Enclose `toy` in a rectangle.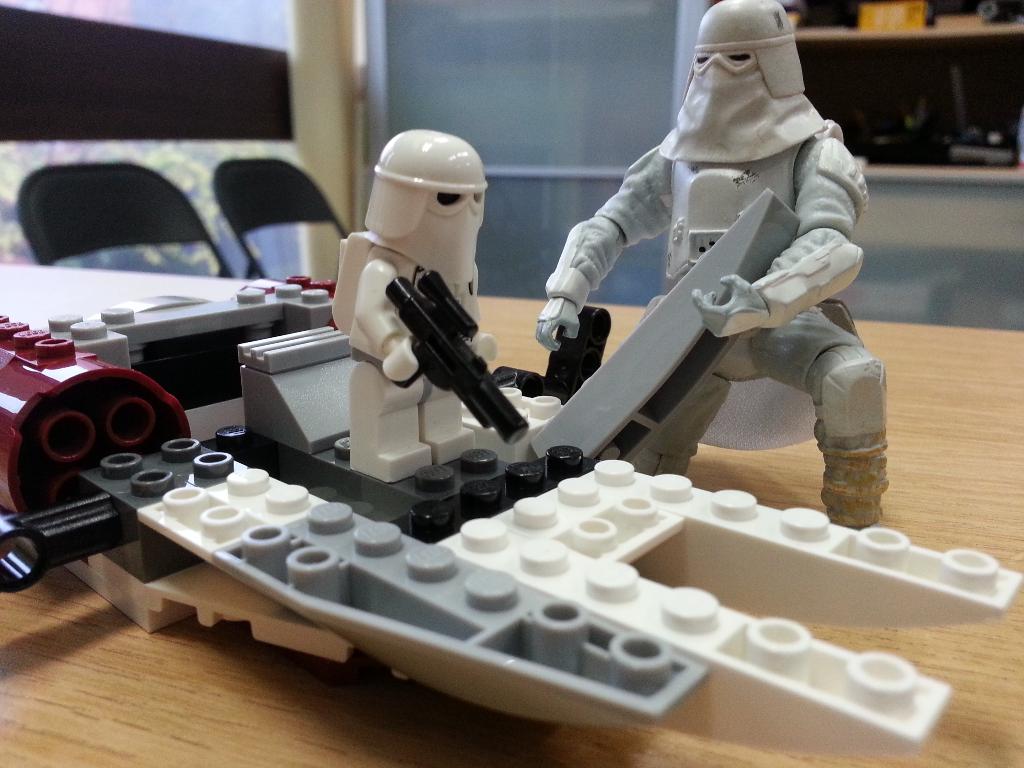
[539, 1, 893, 538].
